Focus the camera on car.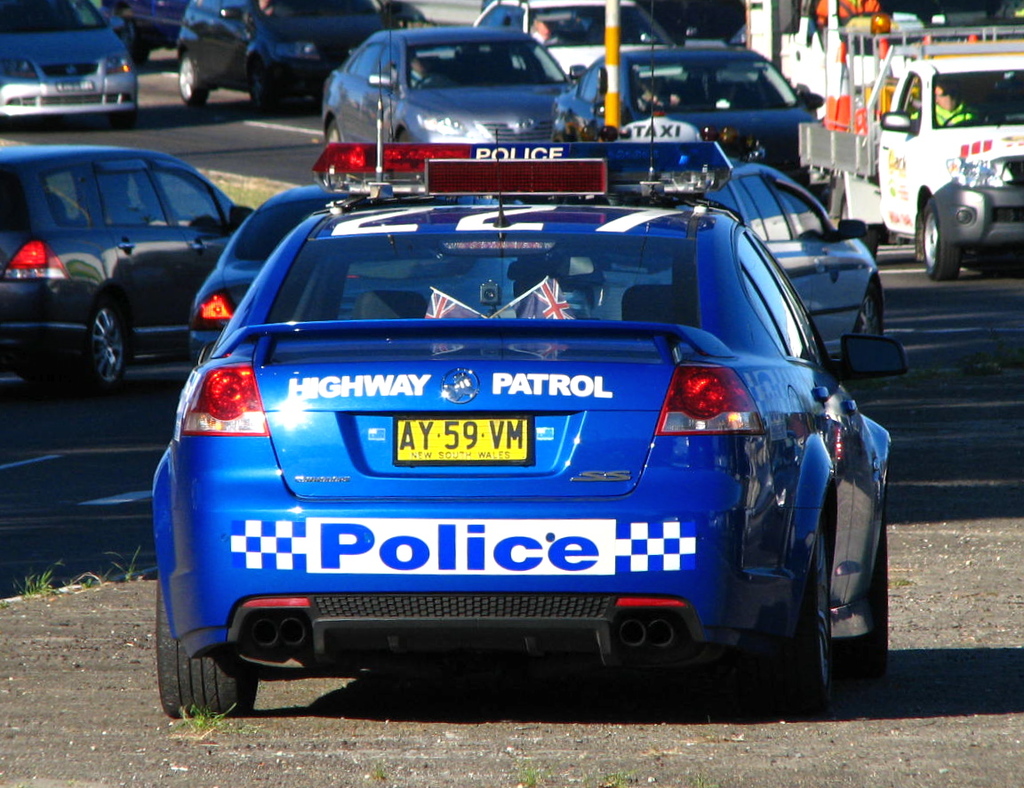
Focus region: Rect(467, 0, 700, 76).
